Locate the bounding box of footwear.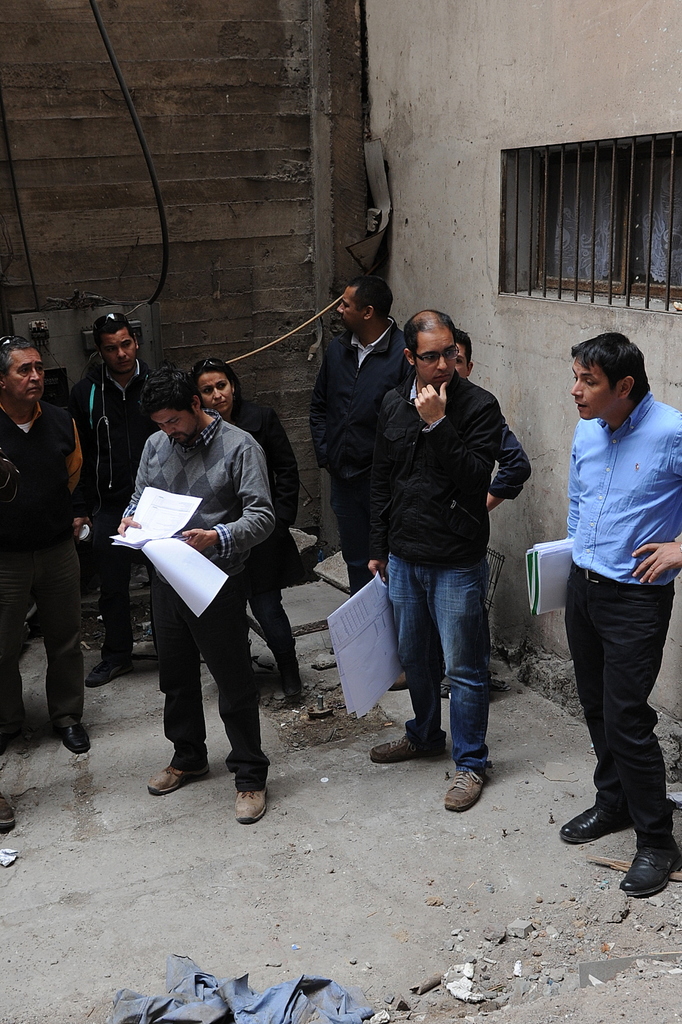
Bounding box: (83, 652, 129, 686).
